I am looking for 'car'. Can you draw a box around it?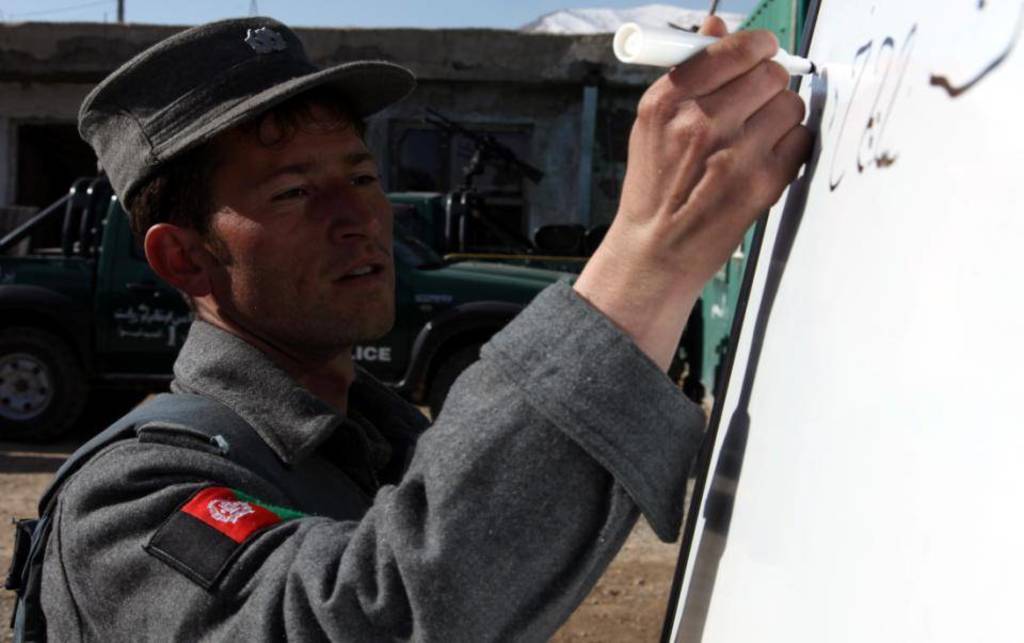
Sure, the bounding box is (left=0, top=109, right=614, bottom=431).
